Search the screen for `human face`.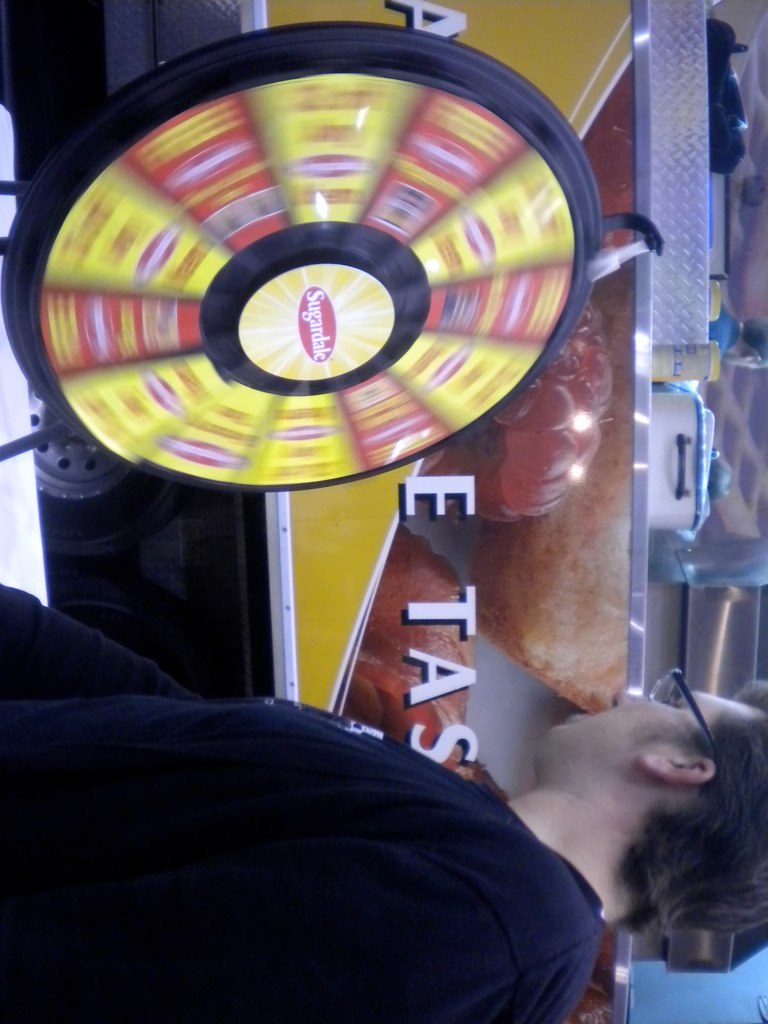
Found at 532 692 767 749.
